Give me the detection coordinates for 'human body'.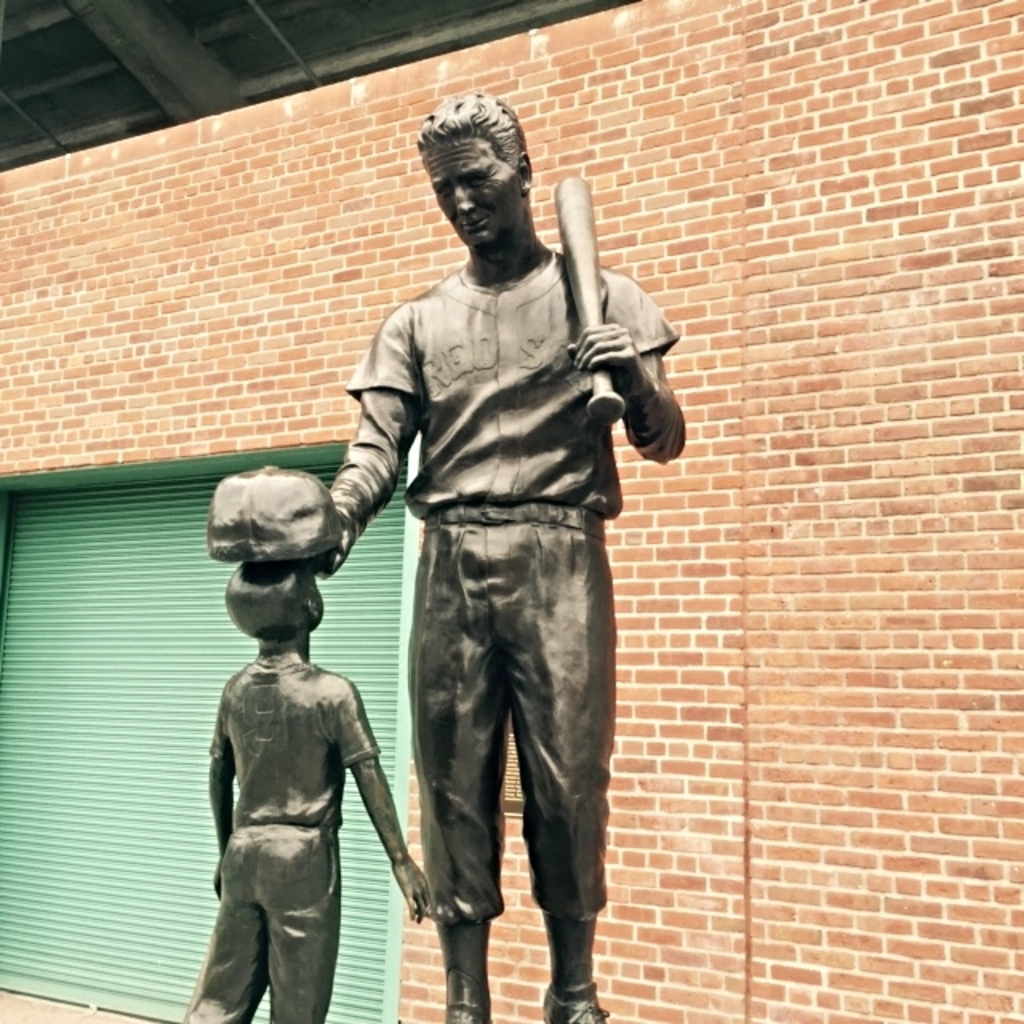
rect(323, 93, 682, 1022).
